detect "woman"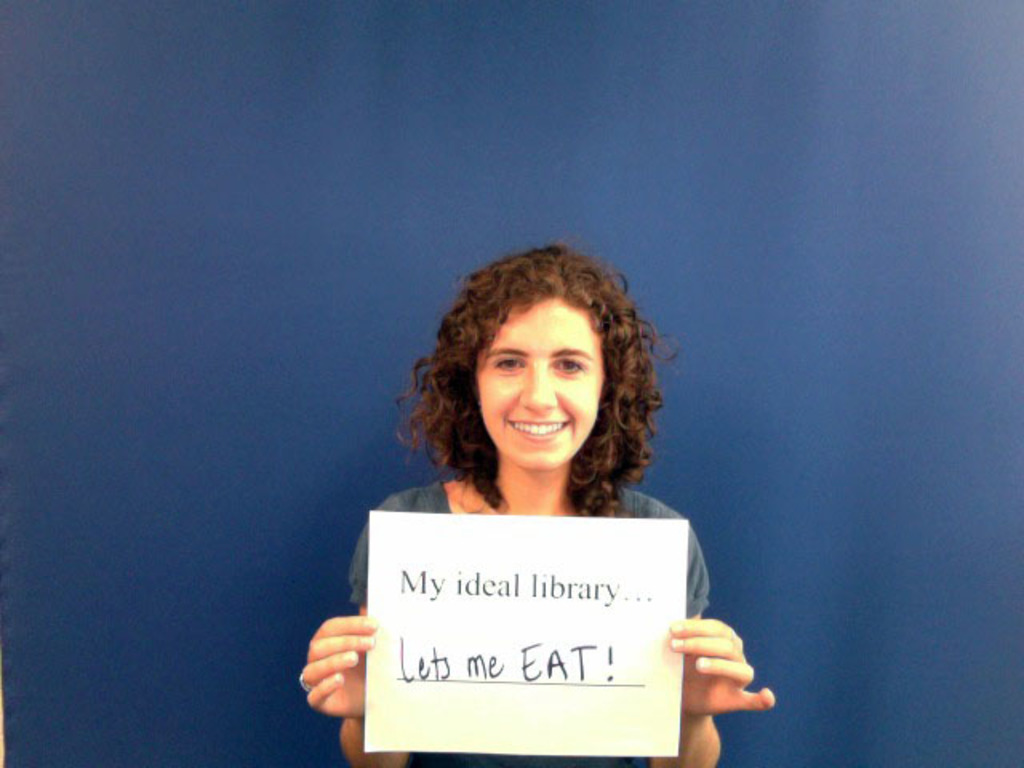
x1=299 y1=243 x2=776 y2=766
